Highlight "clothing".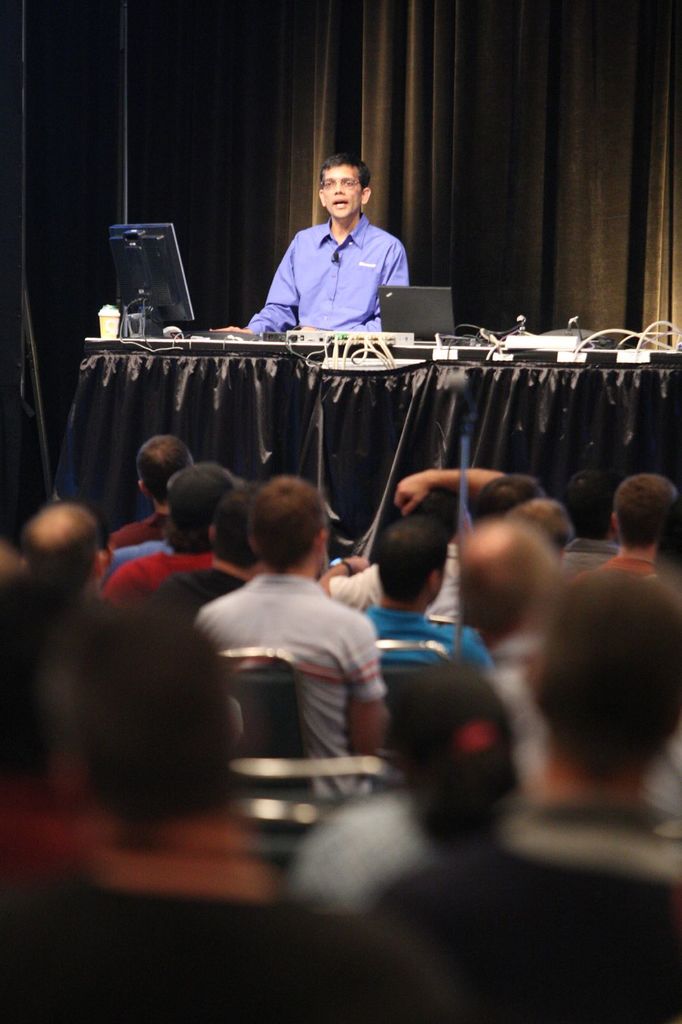
Highlighted region: box(358, 584, 504, 703).
